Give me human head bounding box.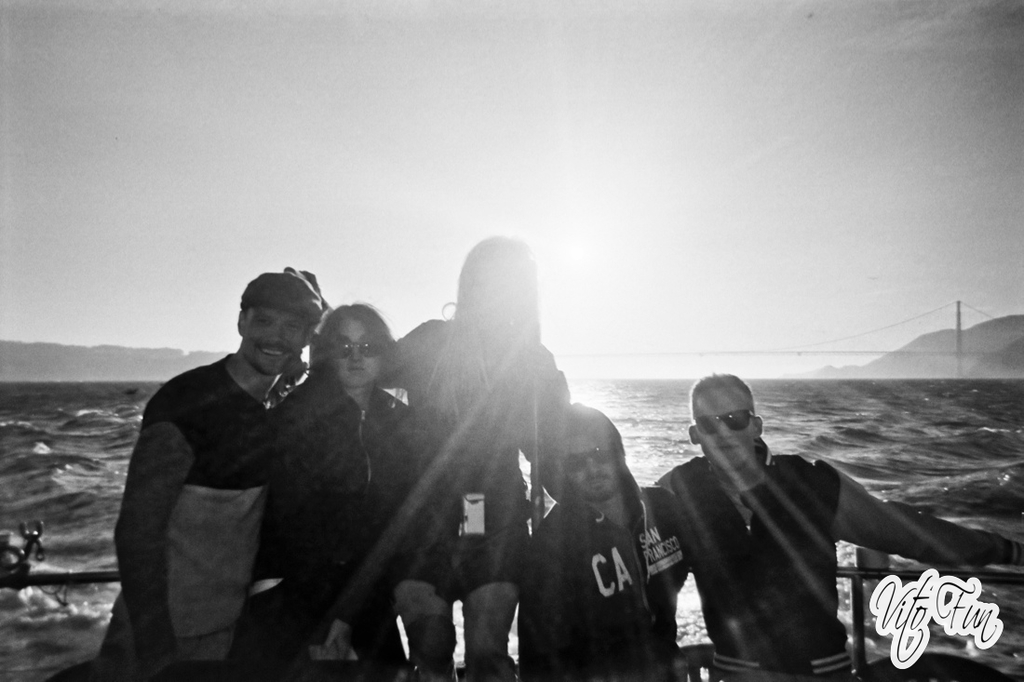
{"left": 316, "top": 297, "right": 391, "bottom": 391}.
